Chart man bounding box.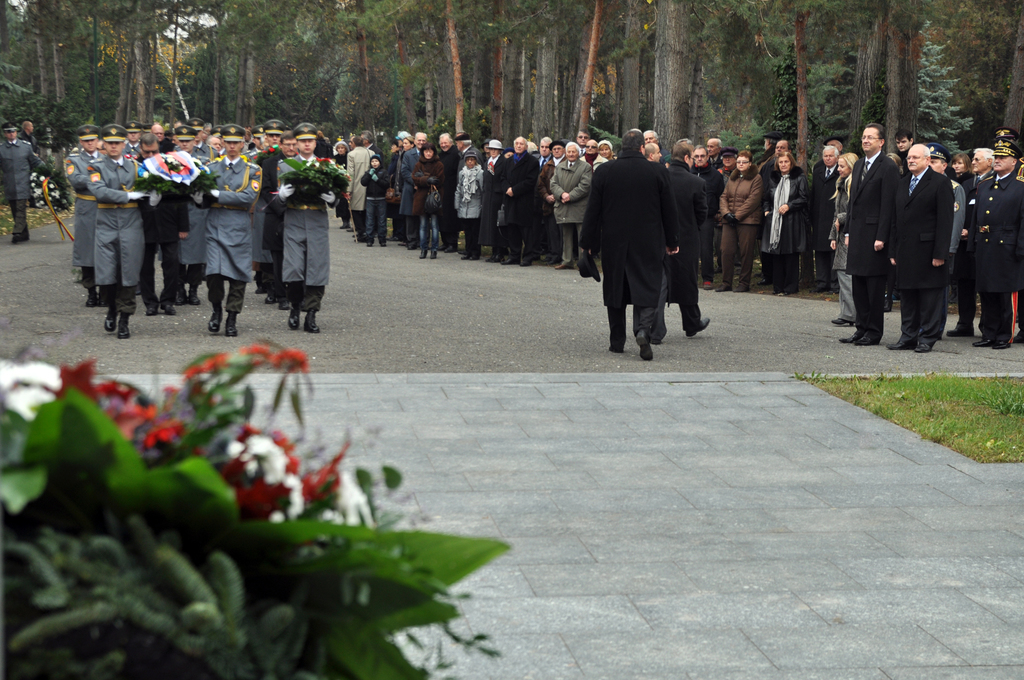
Charted: left=538, top=143, right=566, bottom=262.
